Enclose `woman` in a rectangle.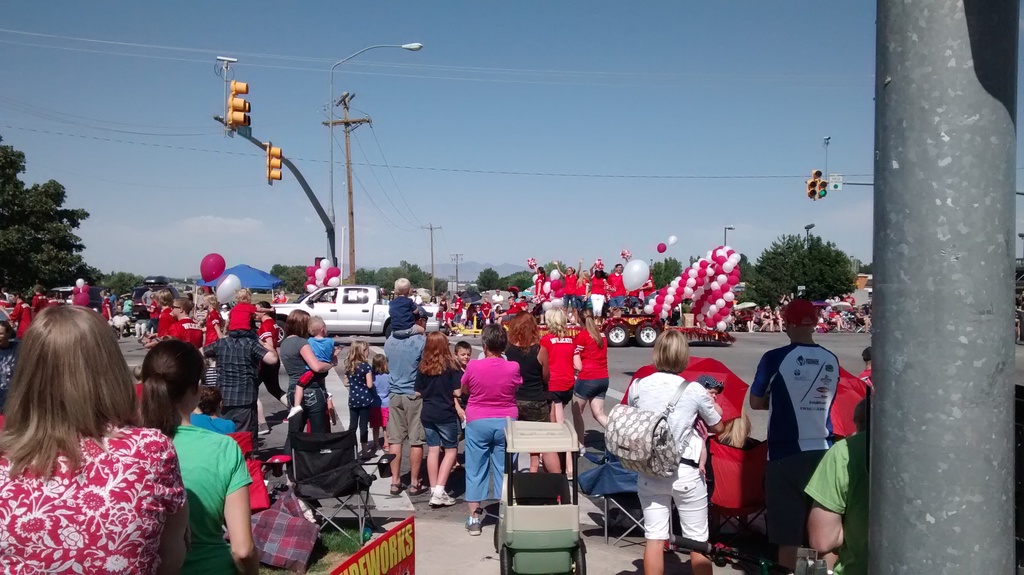
pyautogui.locateOnScreen(141, 339, 259, 574).
